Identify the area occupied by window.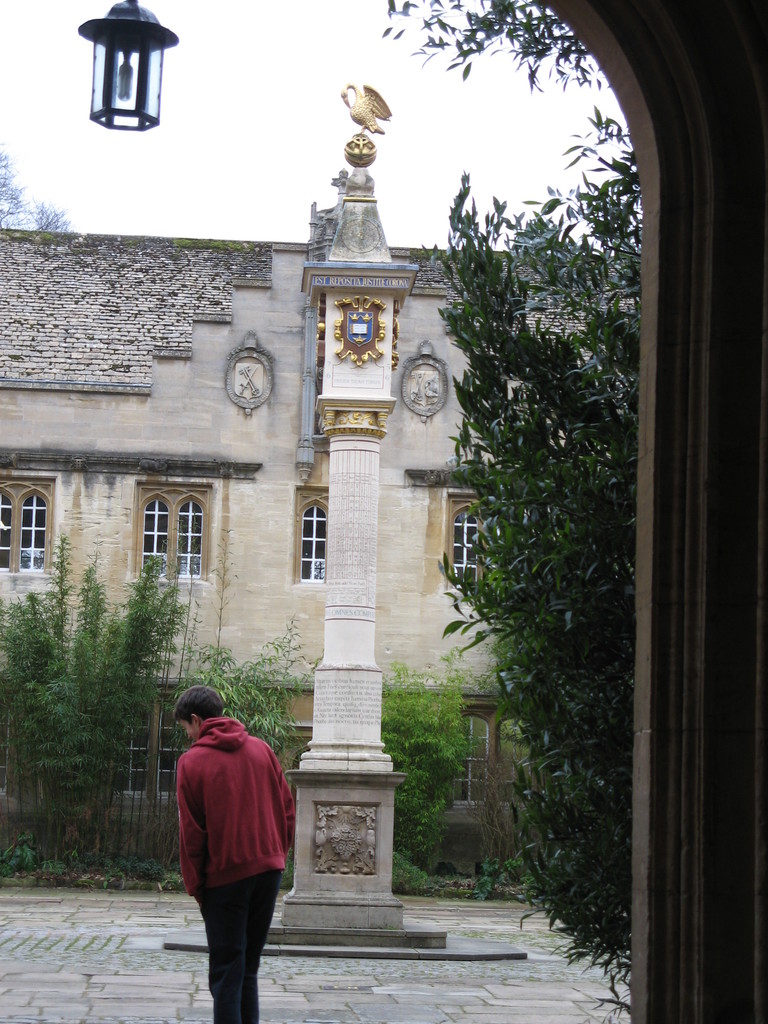
Area: [0, 476, 58, 569].
